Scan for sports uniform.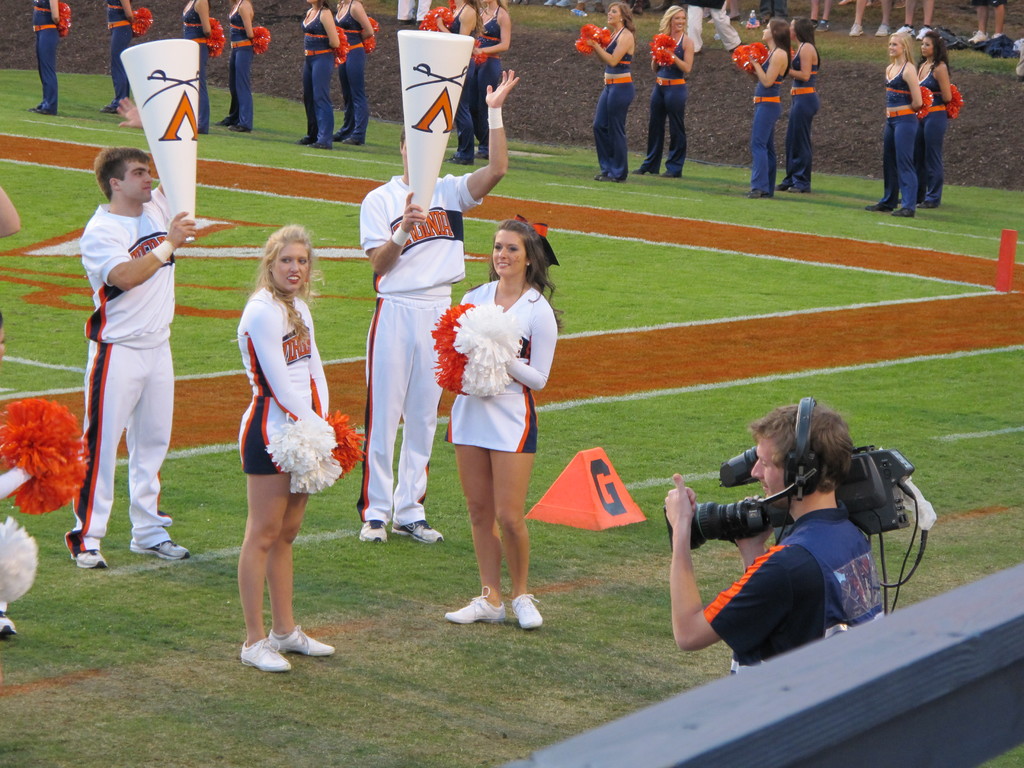
Scan result: x1=235, y1=283, x2=365, y2=670.
